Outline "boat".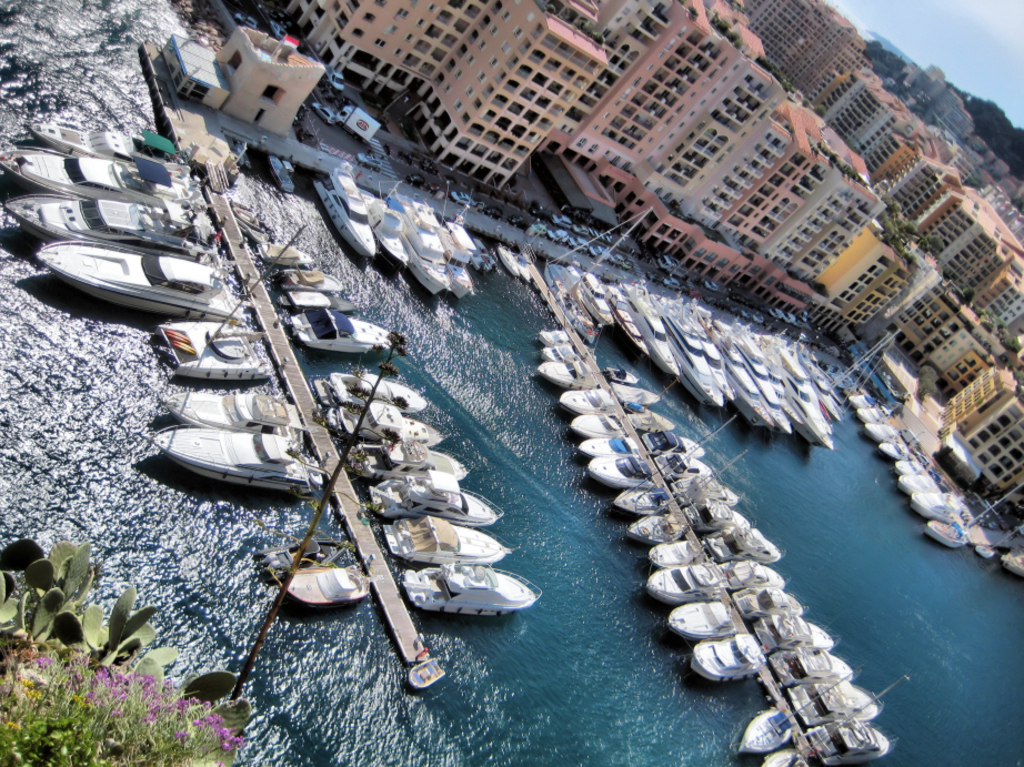
Outline: detection(827, 321, 907, 400).
